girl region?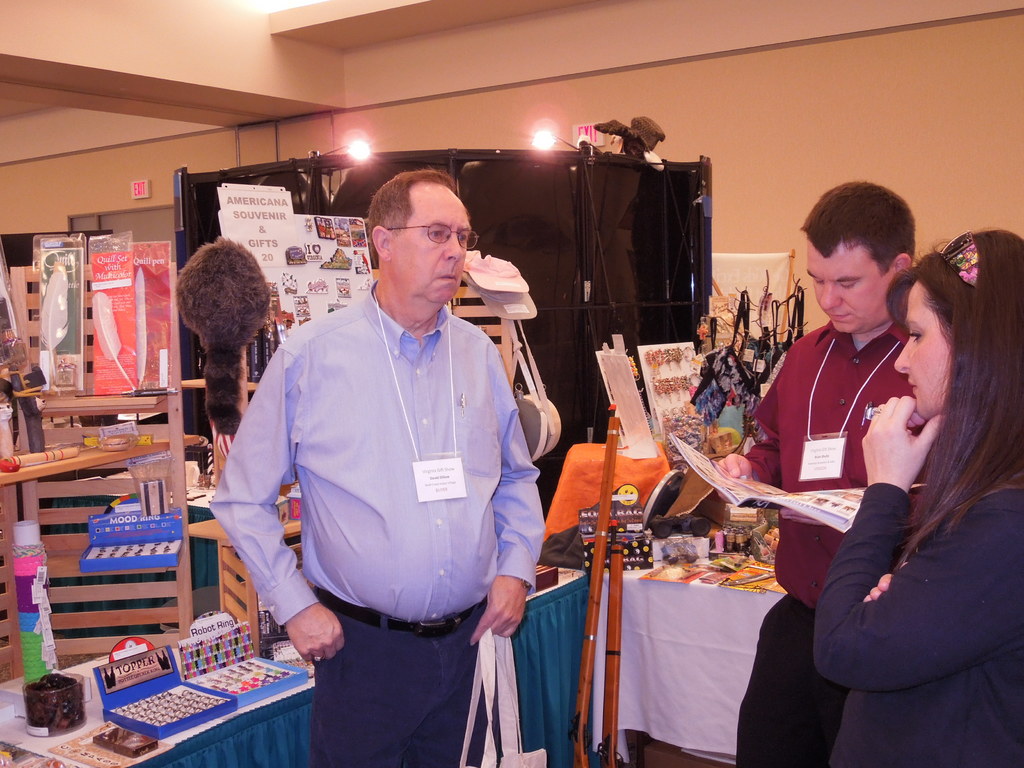
x1=809 y1=223 x2=1023 y2=767
